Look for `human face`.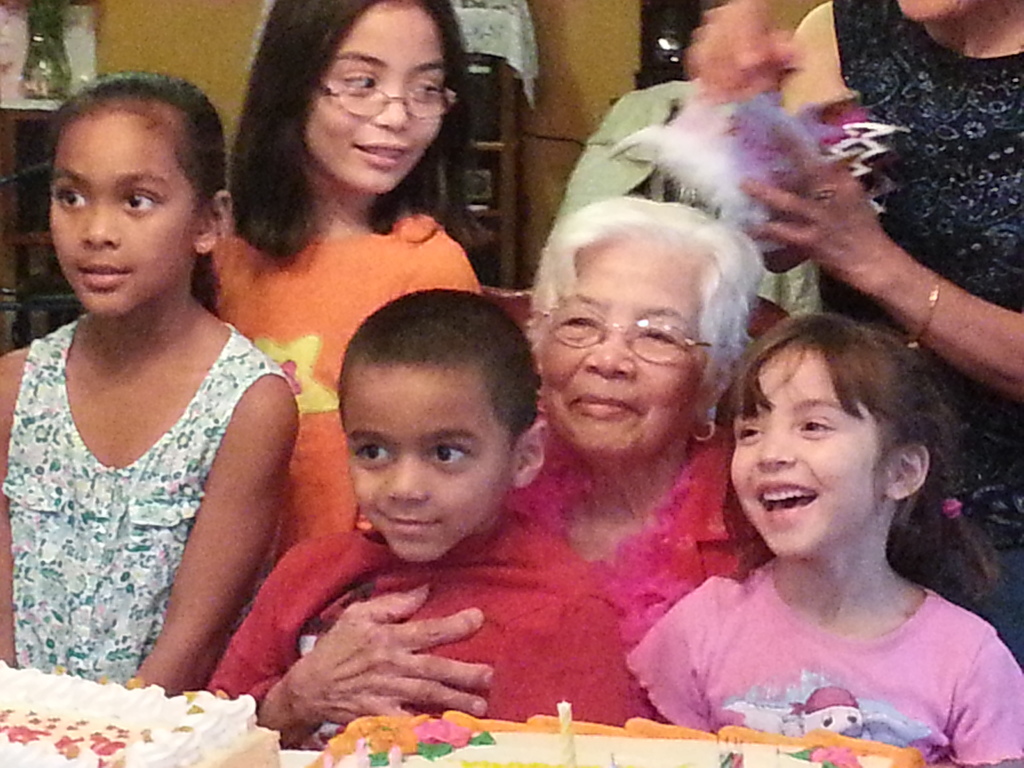
Found: 523:236:713:456.
